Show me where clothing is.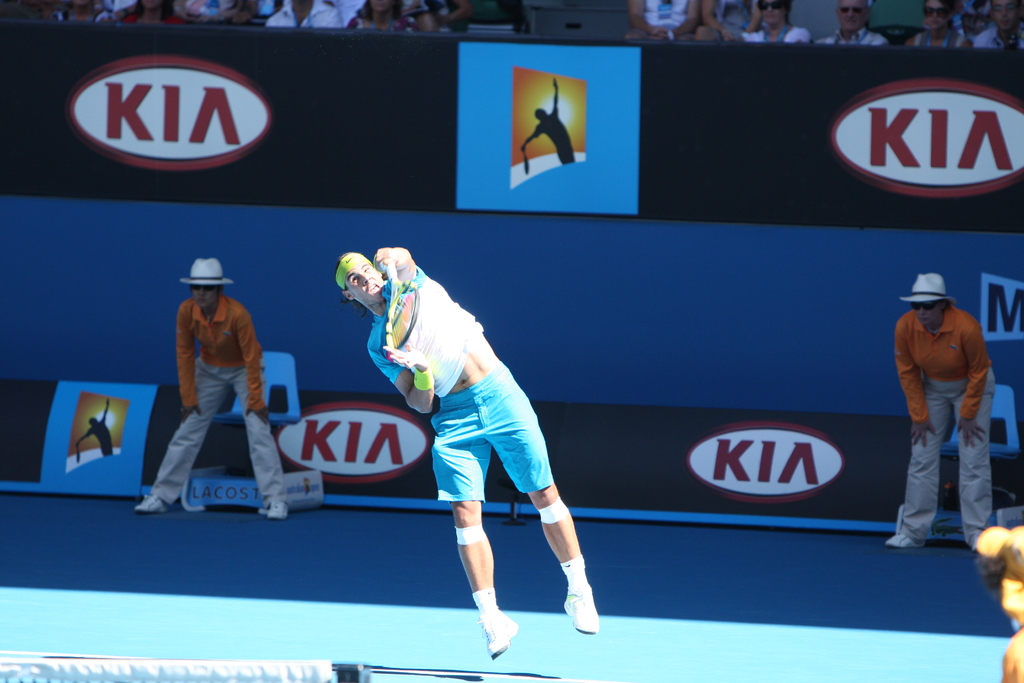
clothing is at x1=351 y1=5 x2=427 y2=40.
